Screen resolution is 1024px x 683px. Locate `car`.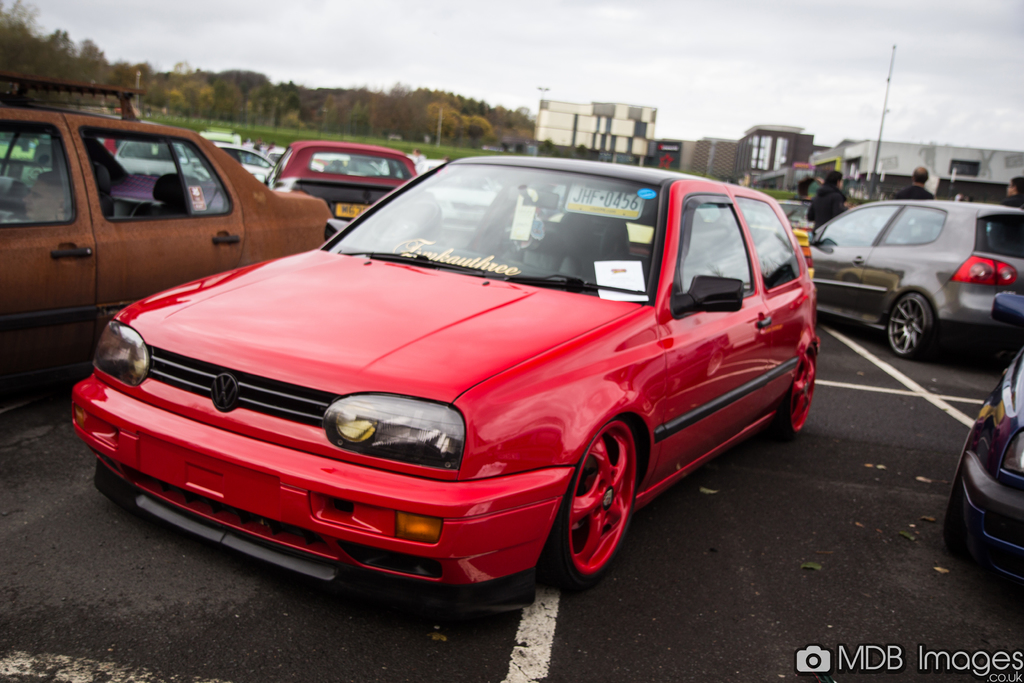
bbox=[0, 114, 330, 383].
